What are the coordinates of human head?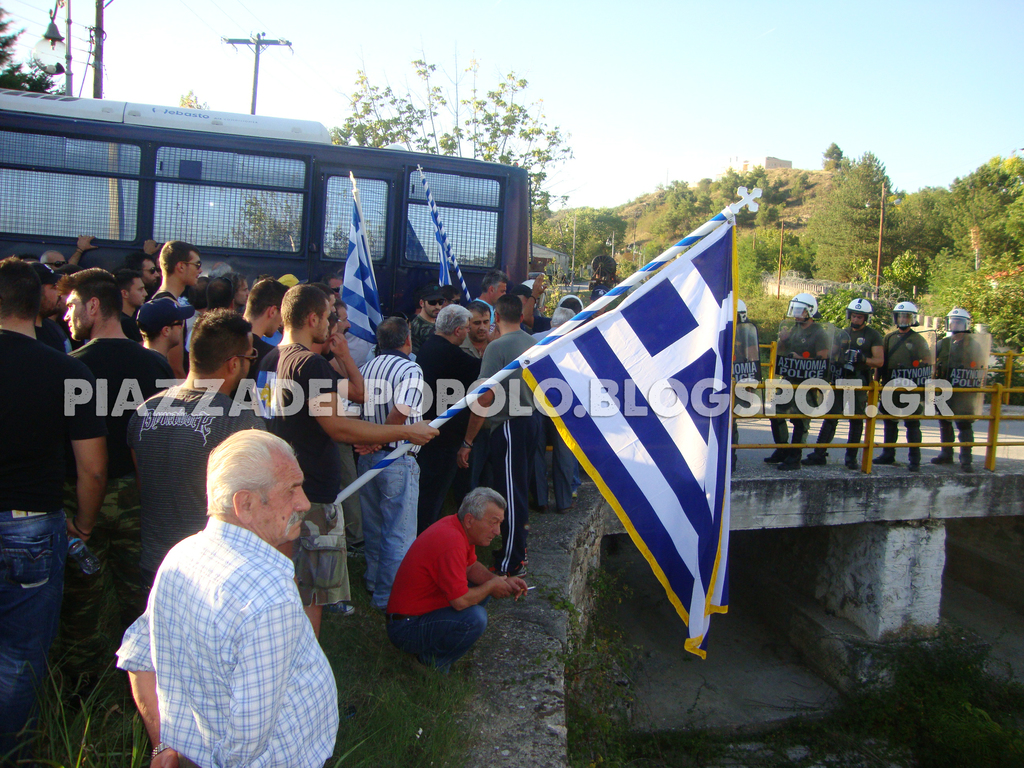
select_region(0, 252, 44, 320).
